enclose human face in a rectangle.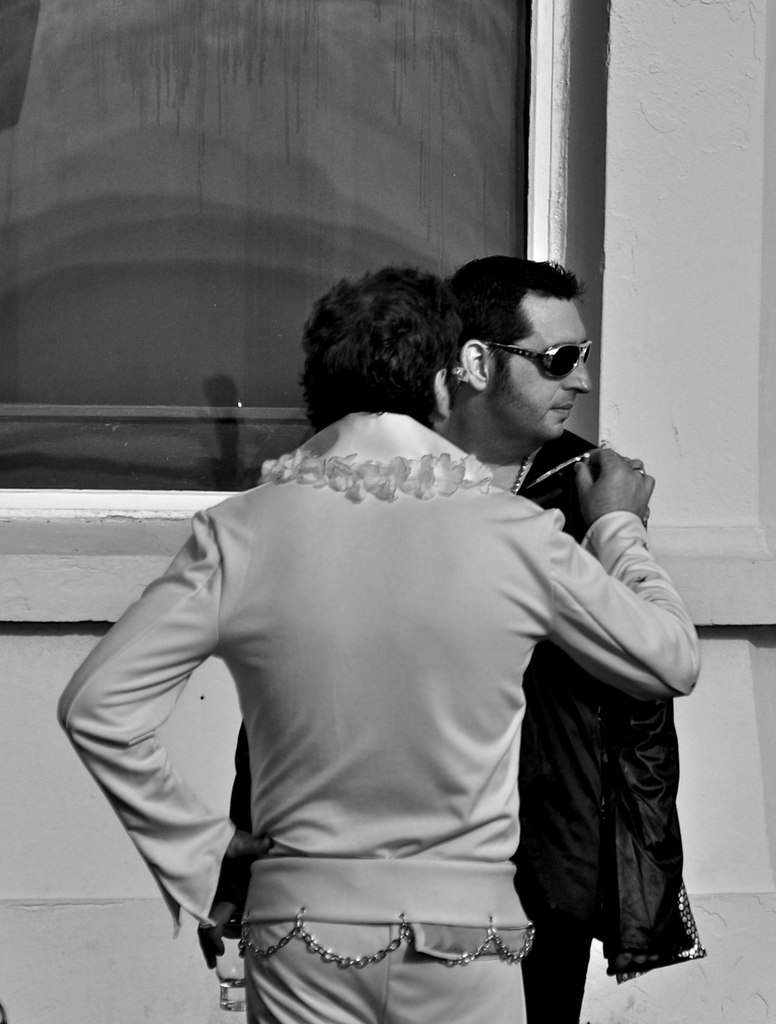
<box>490,292,593,442</box>.
